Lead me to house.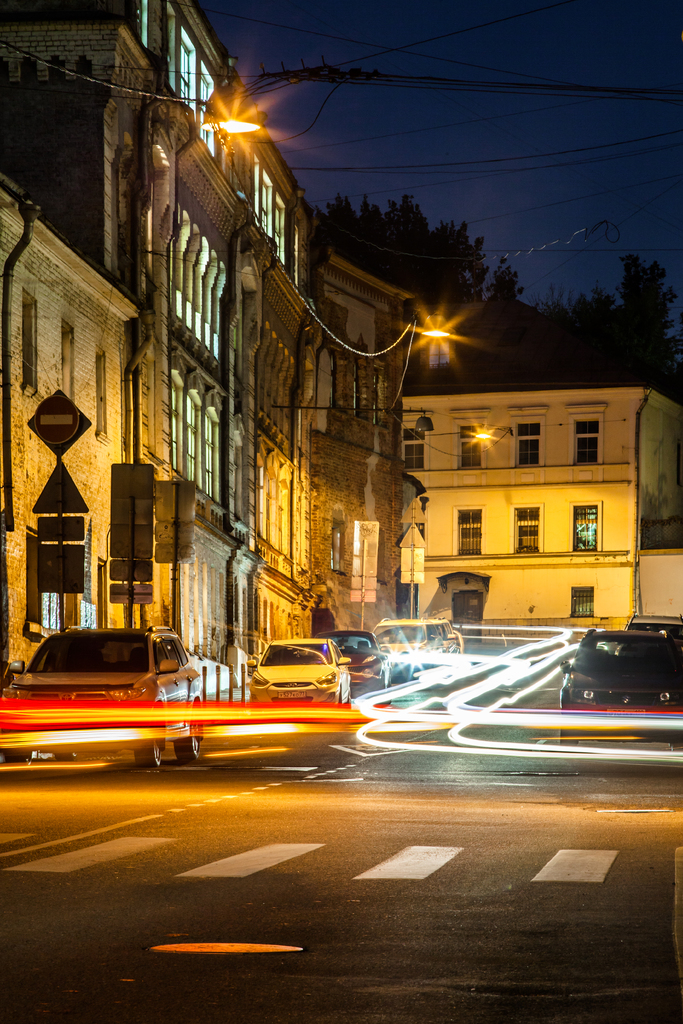
Lead to bbox(336, 360, 682, 631).
